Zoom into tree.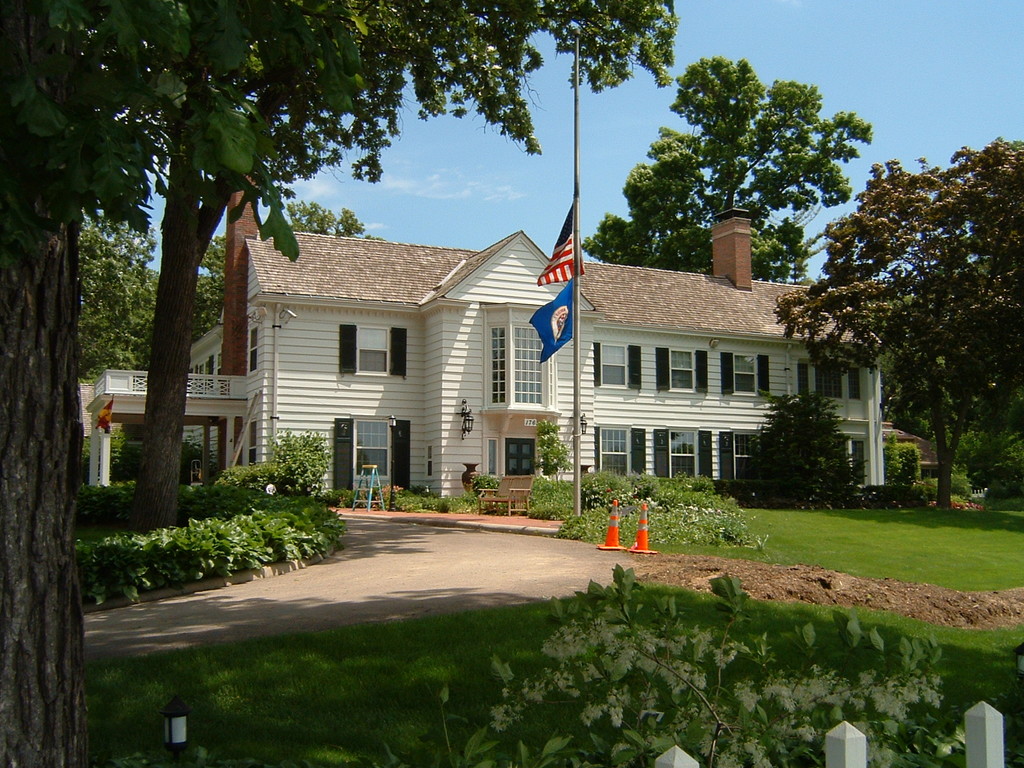
Zoom target: x1=955 y1=429 x2=1023 y2=498.
